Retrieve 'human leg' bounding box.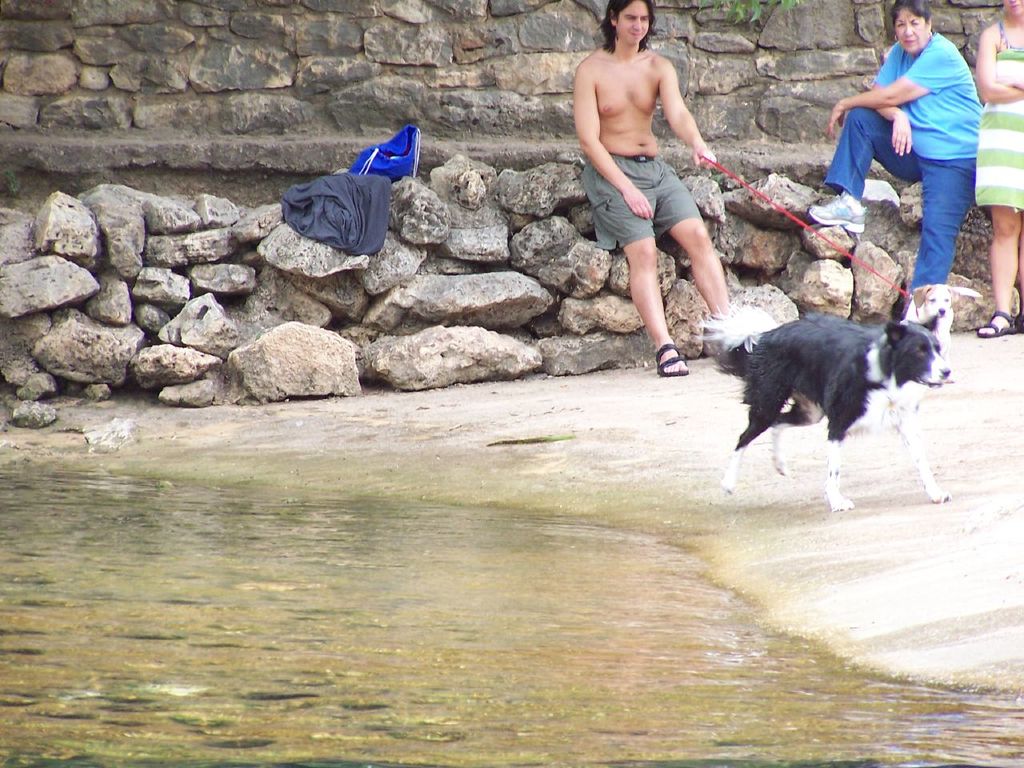
Bounding box: select_region(982, 201, 1018, 339).
